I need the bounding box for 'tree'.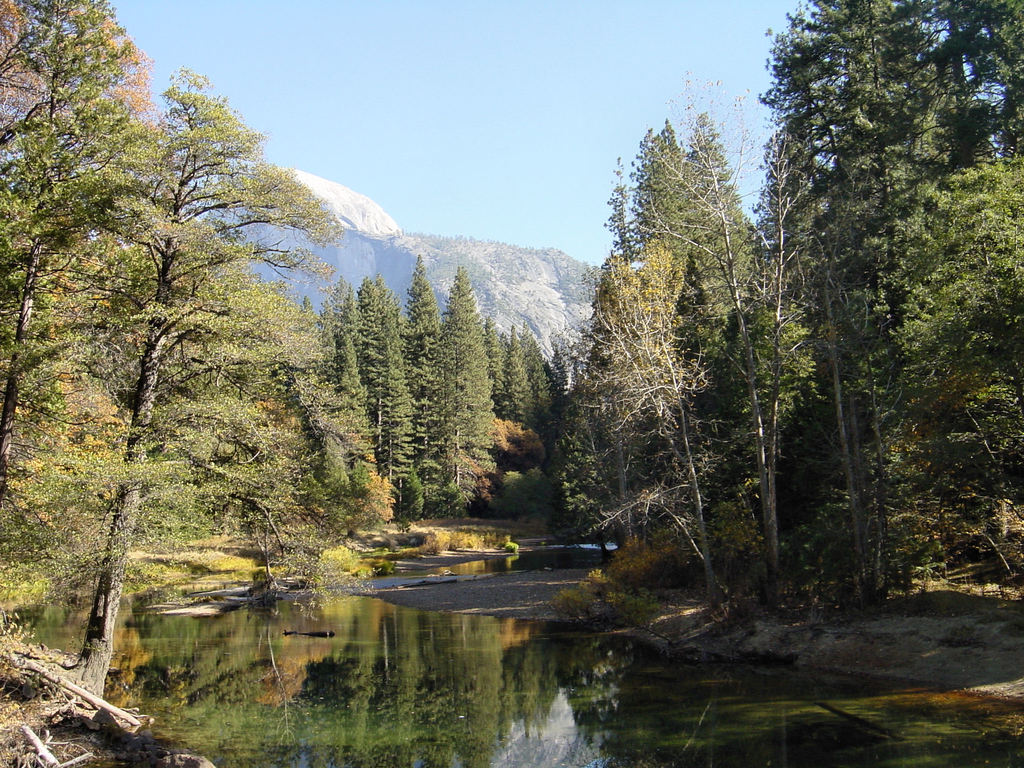
Here it is: locate(805, 1, 965, 547).
